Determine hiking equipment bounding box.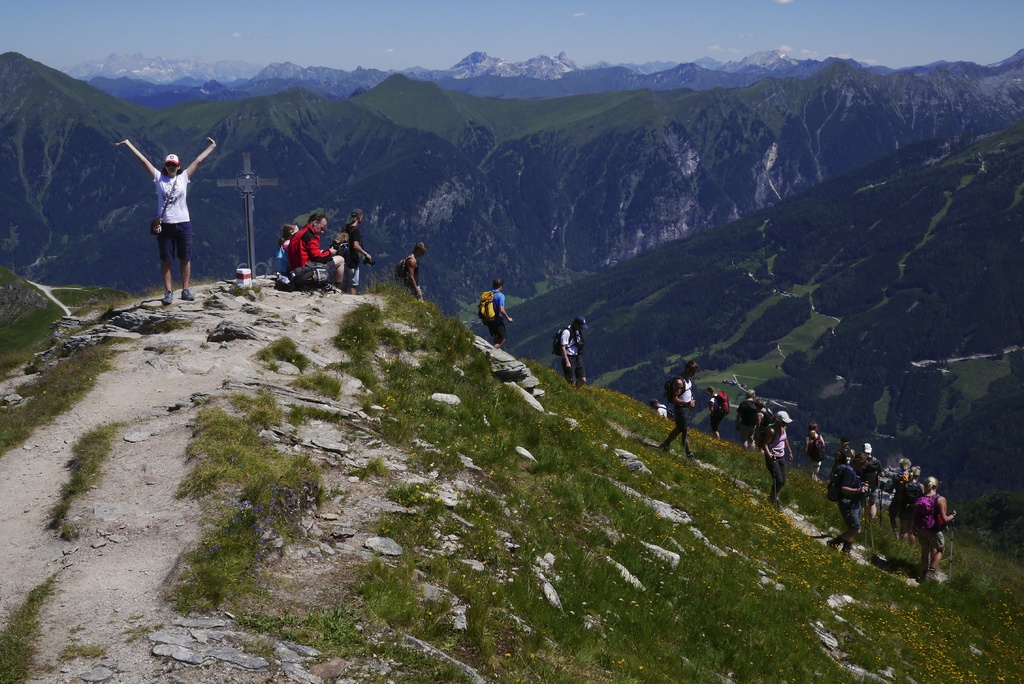
Determined: left=896, top=478, right=922, bottom=510.
